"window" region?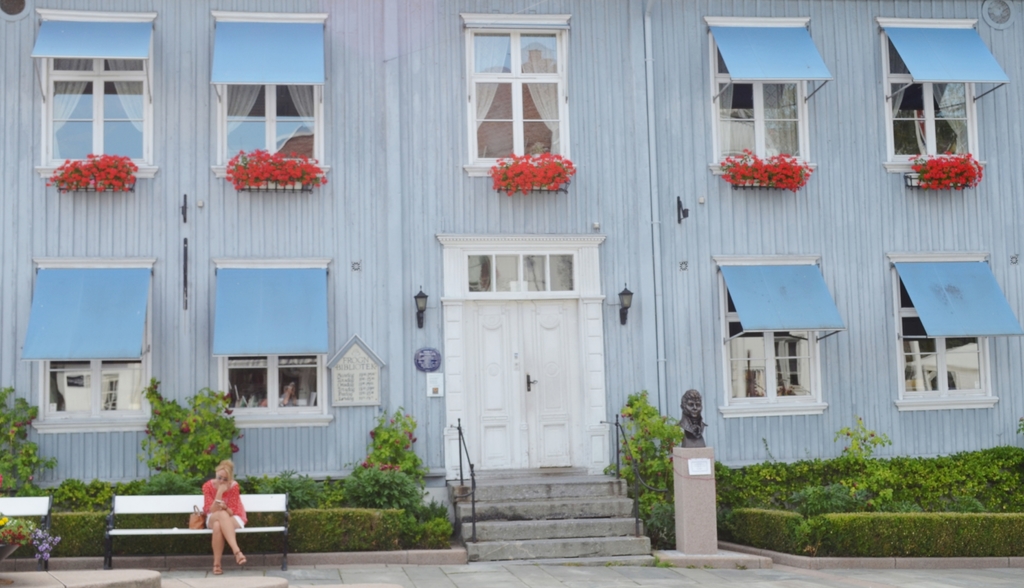
(left=461, top=250, right=579, bottom=293)
